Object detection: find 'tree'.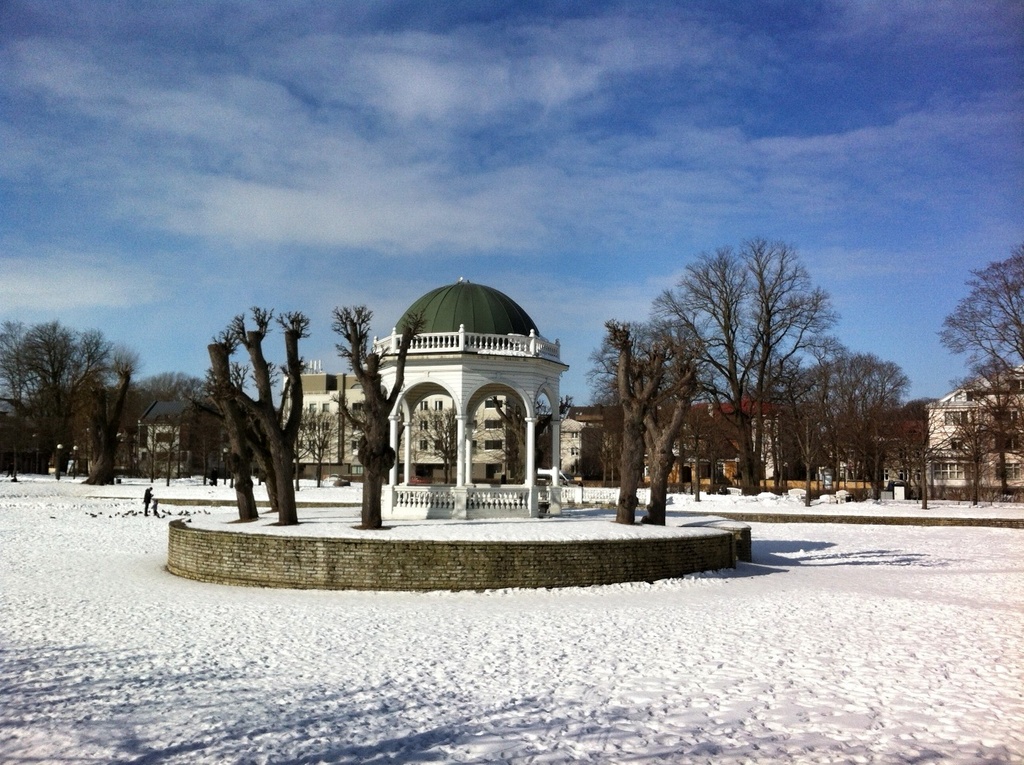
[649,361,702,522].
